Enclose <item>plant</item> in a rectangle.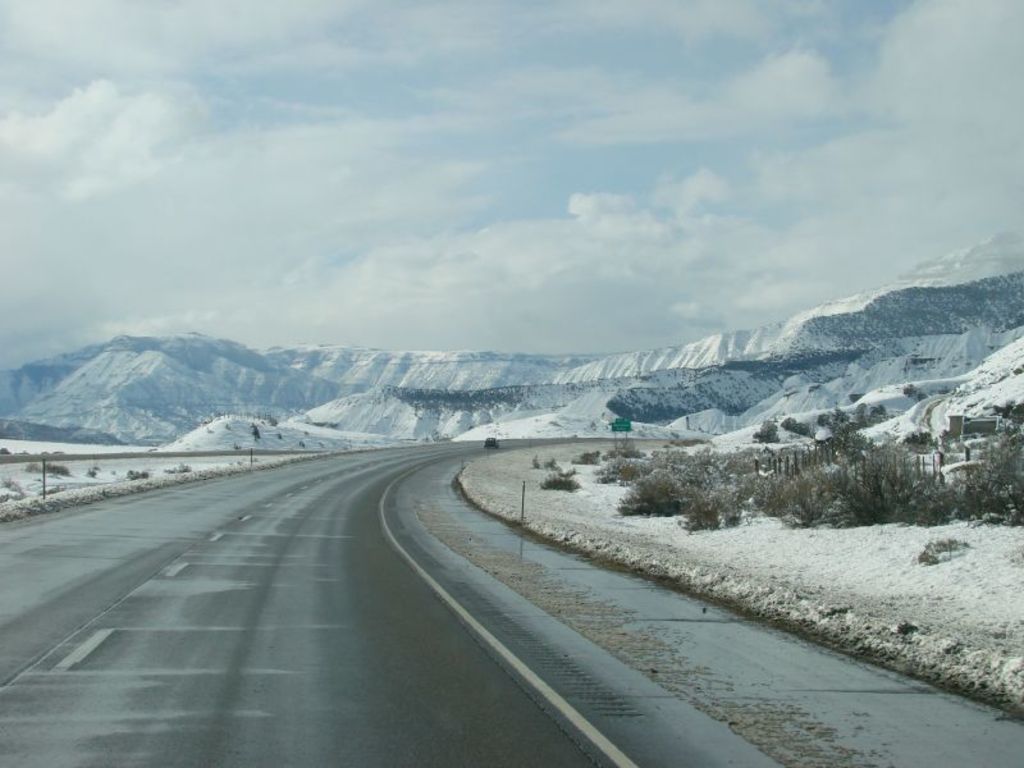
select_region(722, 492, 741, 525).
